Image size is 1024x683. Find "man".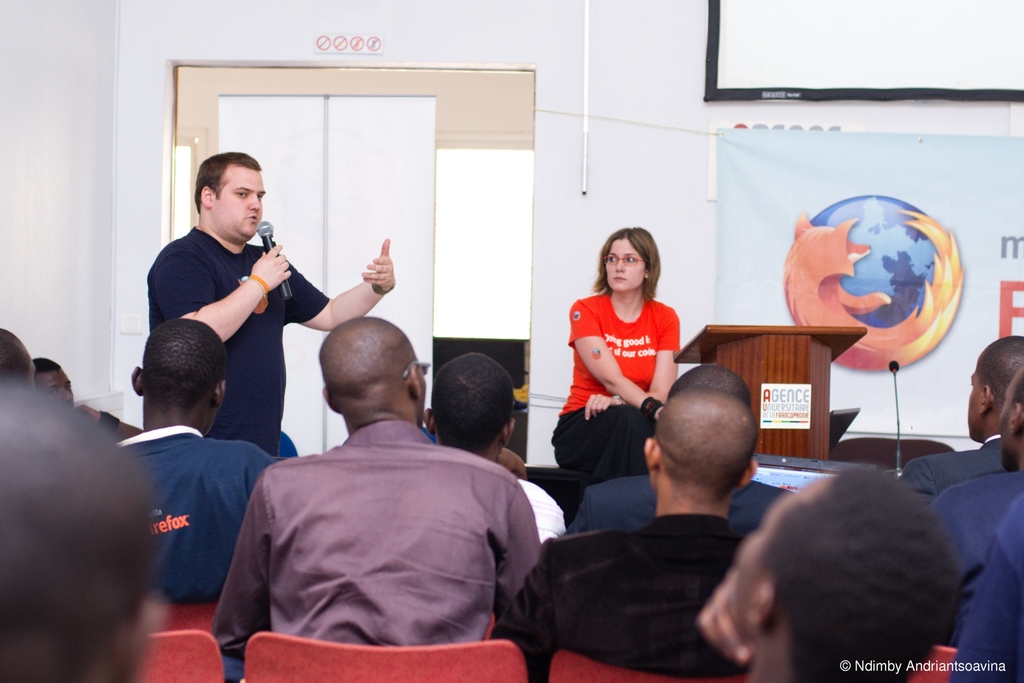
(518,388,762,681).
